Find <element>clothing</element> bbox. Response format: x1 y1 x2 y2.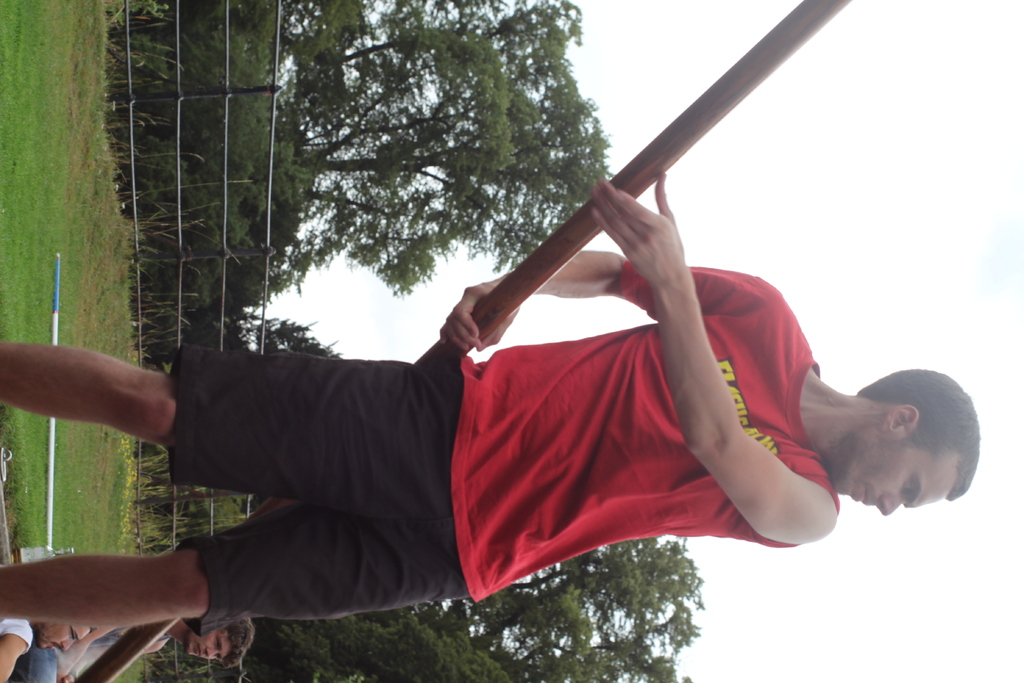
147 202 879 620.
